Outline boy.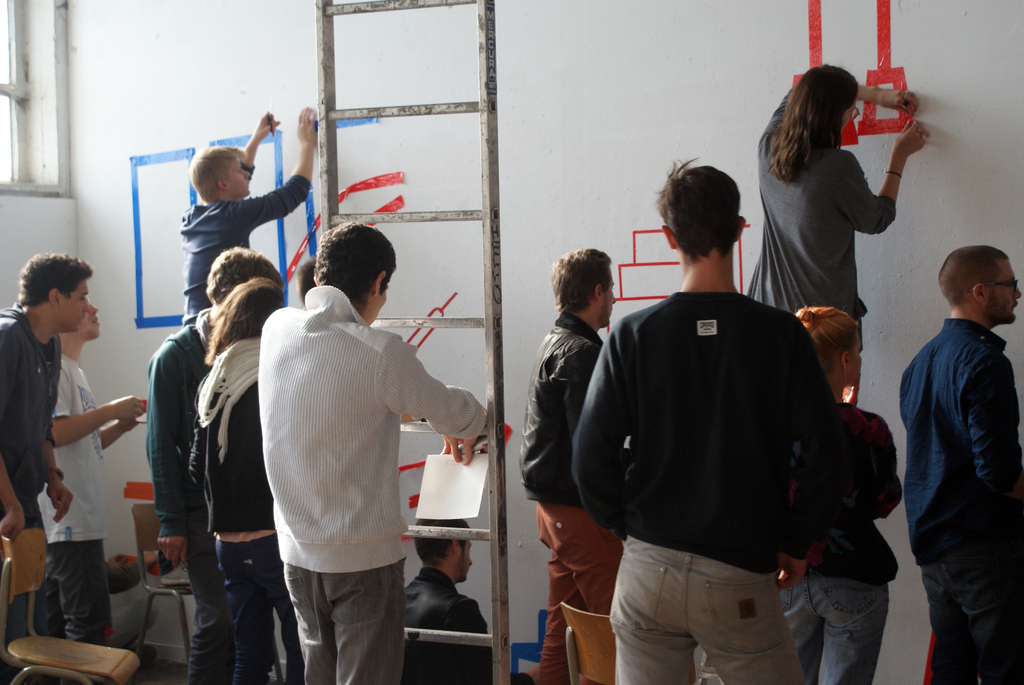
Outline: 27,295,149,653.
